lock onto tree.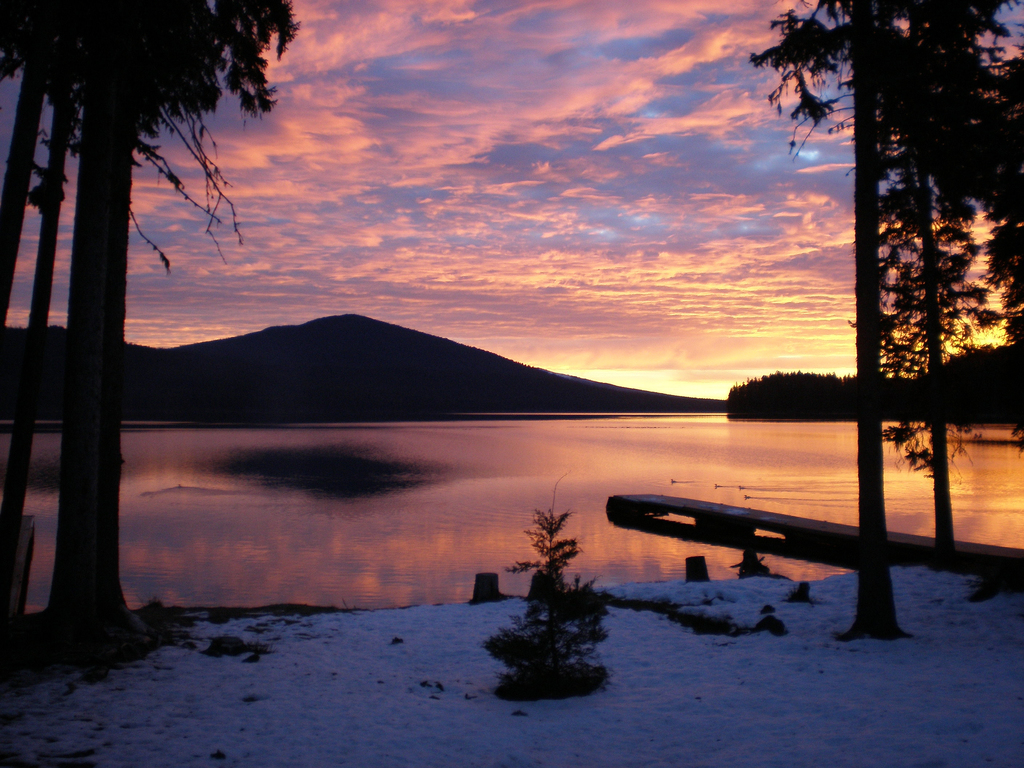
Locked: box=[724, 331, 1023, 415].
